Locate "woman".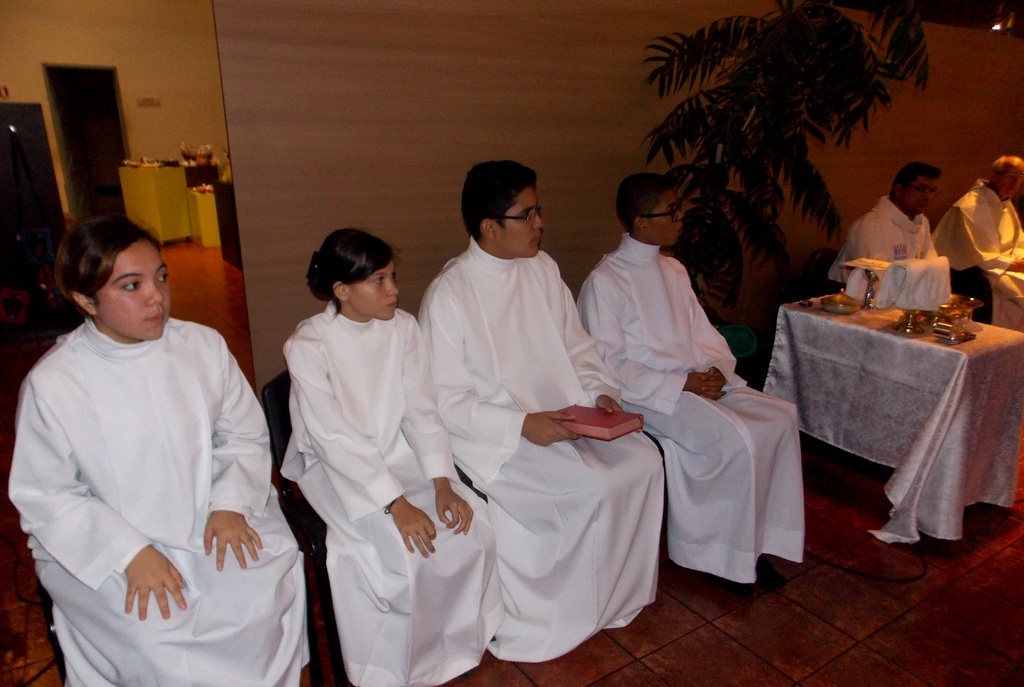
Bounding box: <box>263,213,452,669</box>.
